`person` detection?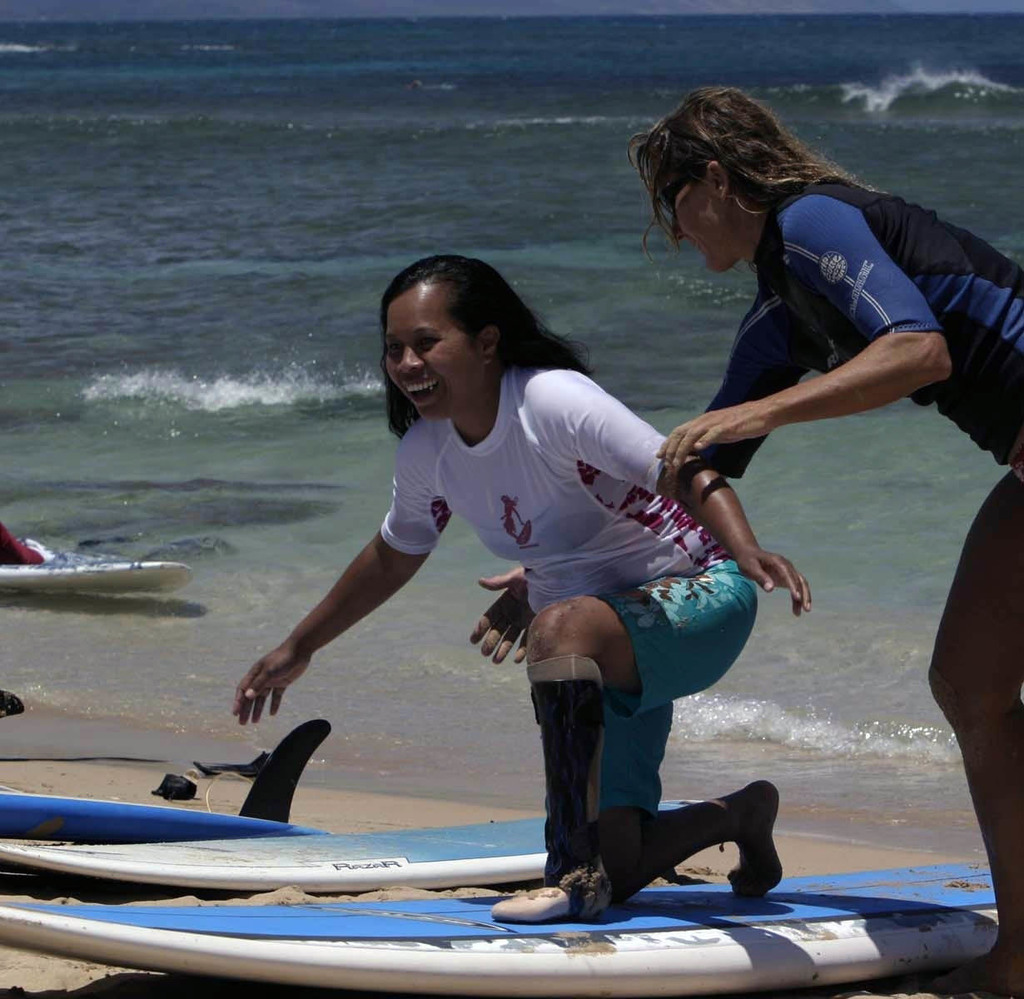
{"x1": 475, "y1": 82, "x2": 1023, "y2": 998}
